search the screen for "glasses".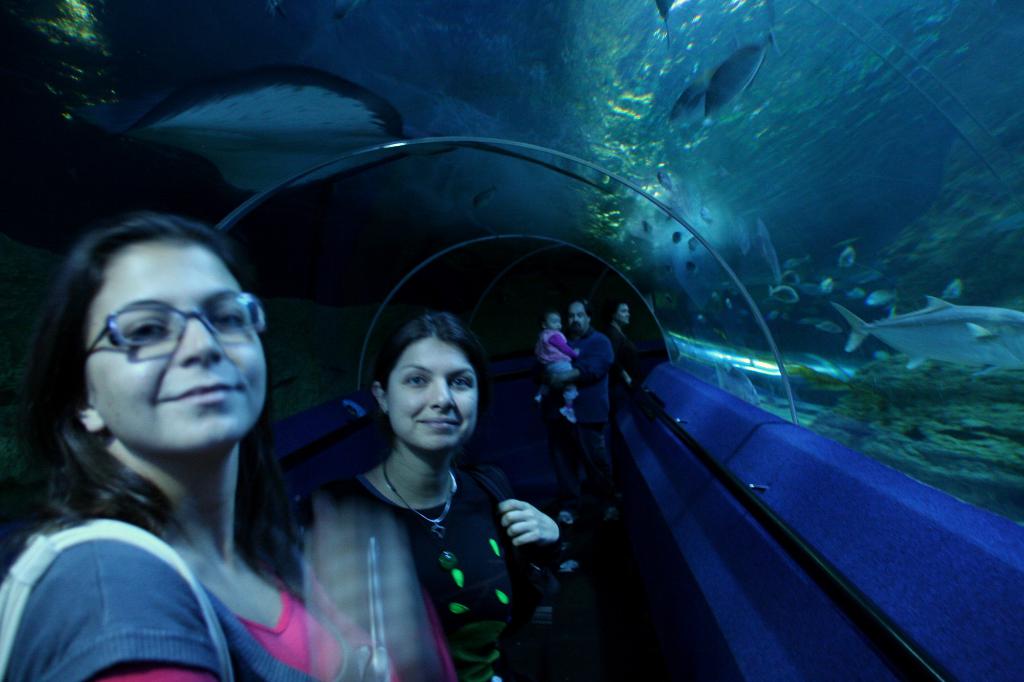
Found at x1=85 y1=292 x2=269 y2=360.
